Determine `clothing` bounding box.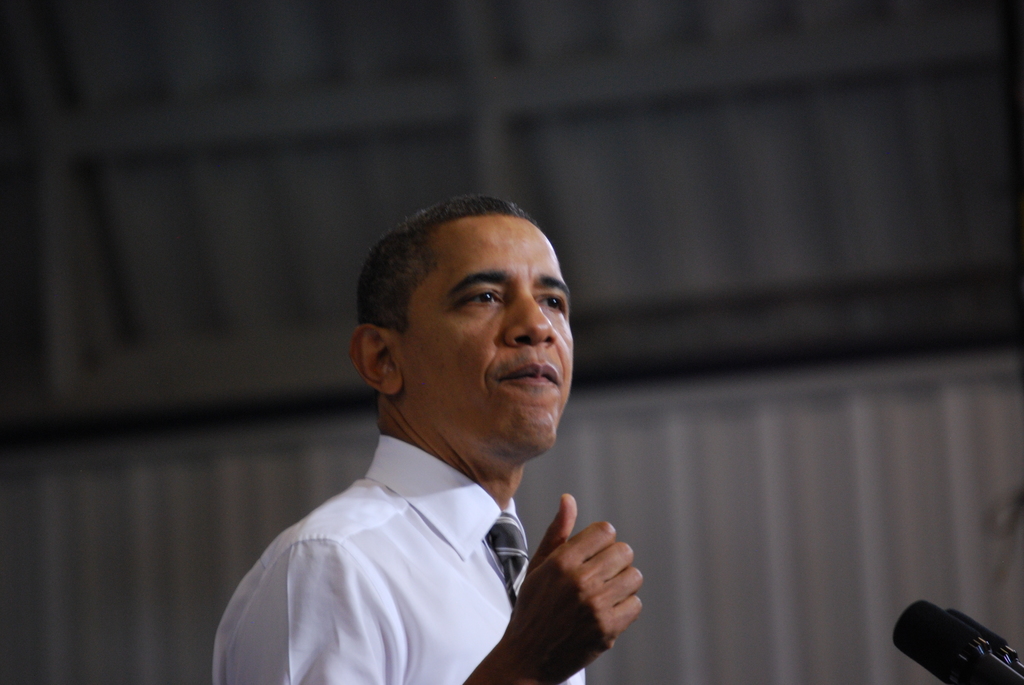
Determined: bbox(208, 385, 651, 684).
